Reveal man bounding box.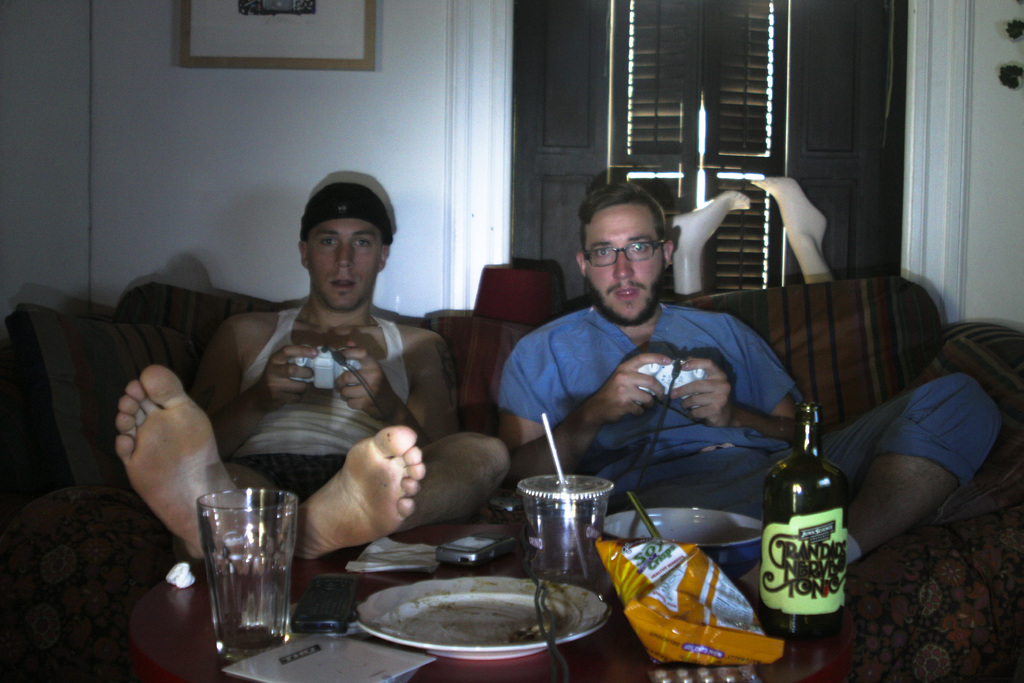
Revealed: pyautogui.locateOnScreen(492, 181, 1005, 611).
